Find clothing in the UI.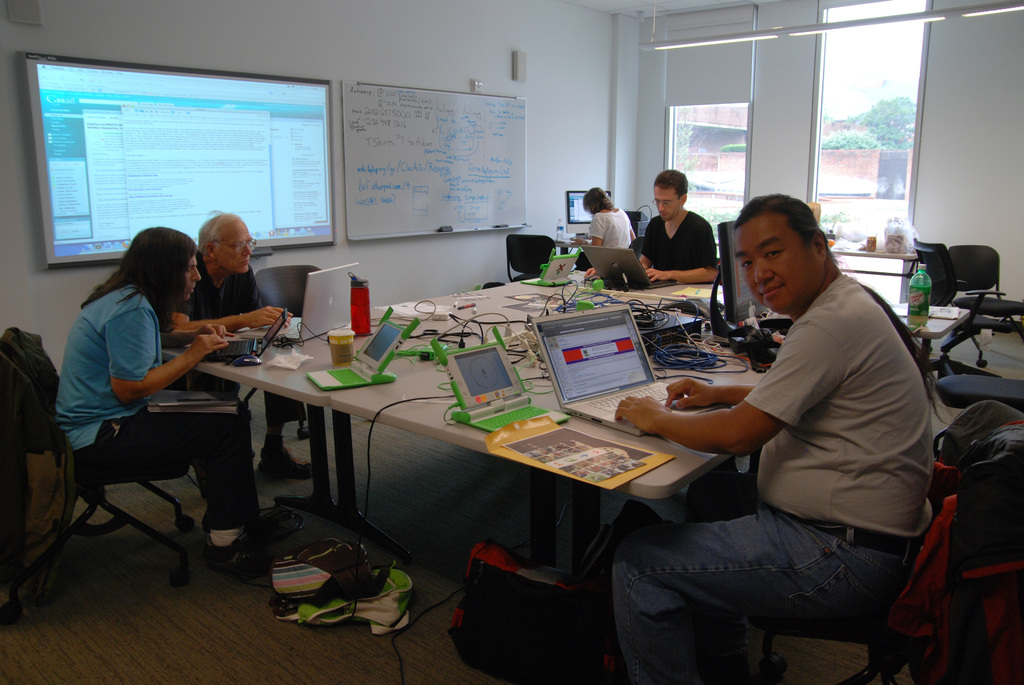
UI element at BBox(640, 209, 721, 282).
